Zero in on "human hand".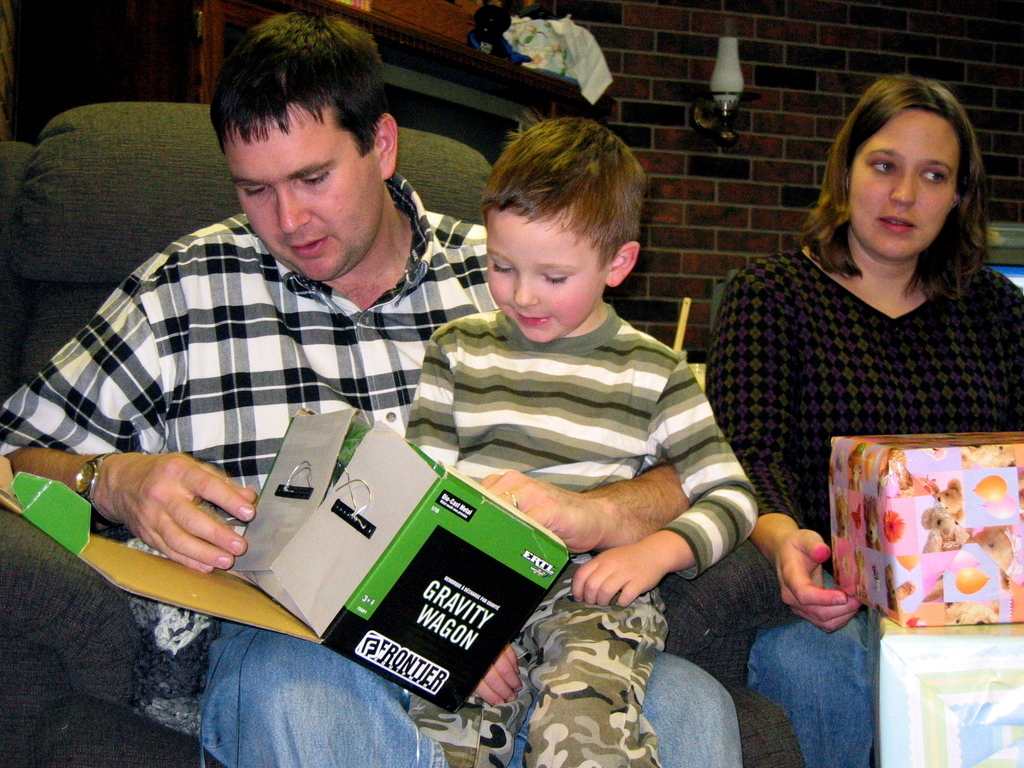
Zeroed in: Rect(472, 647, 524, 707).
